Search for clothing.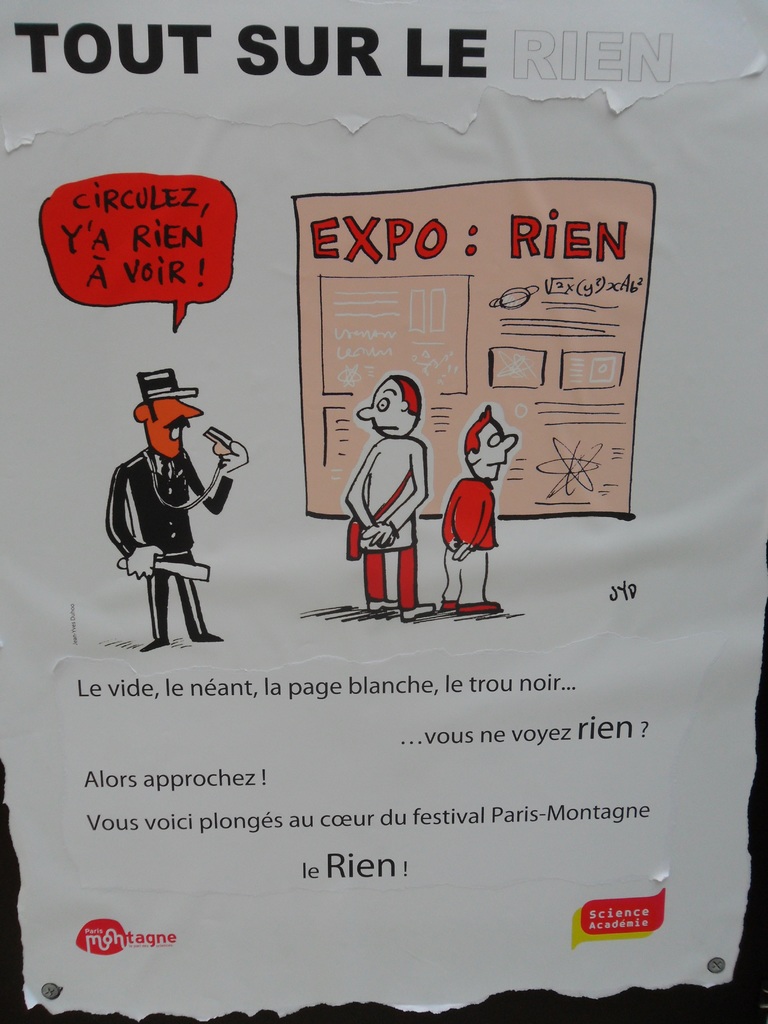
Found at (344, 435, 424, 543).
